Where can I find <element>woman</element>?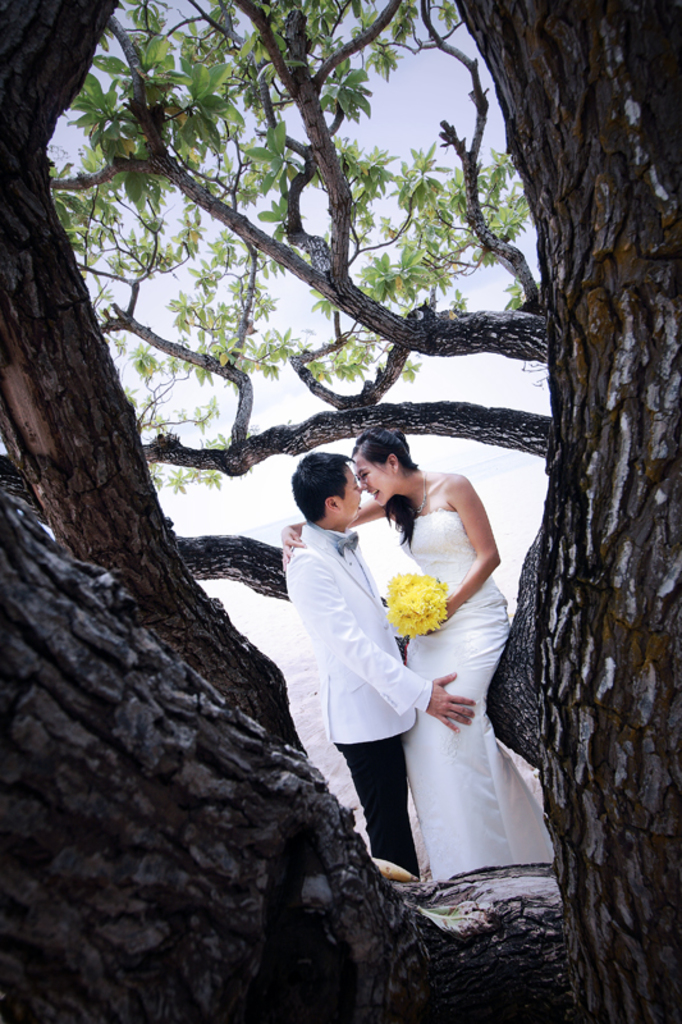
You can find it at 278:425:554:877.
